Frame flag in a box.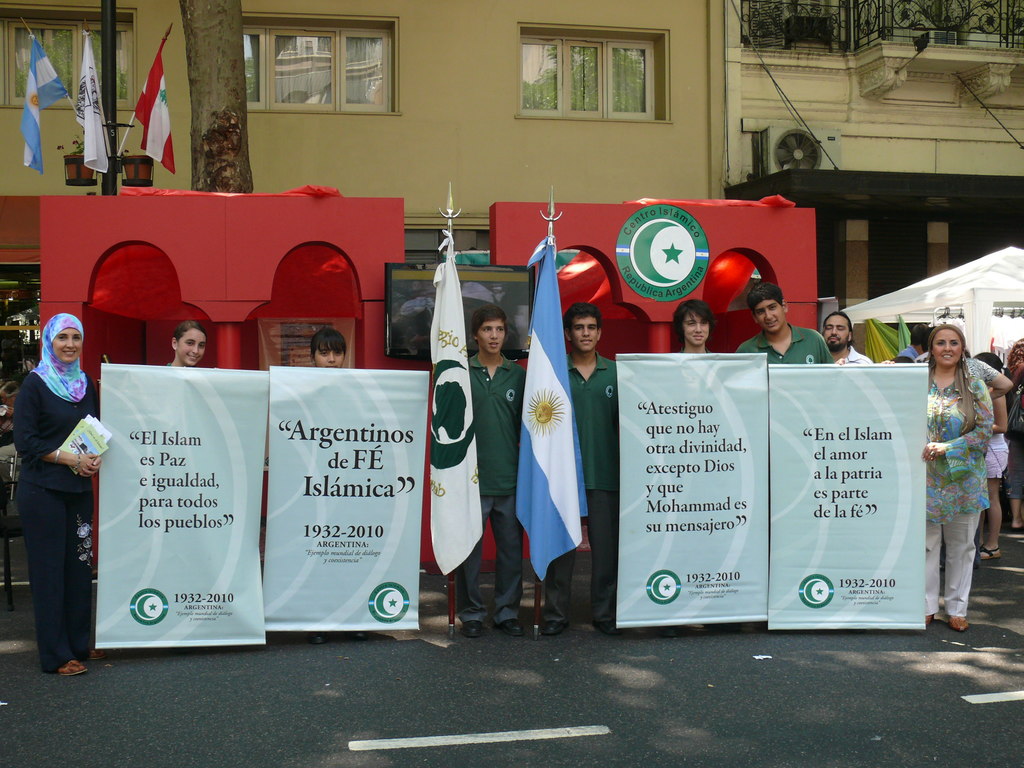
box=[509, 237, 595, 593].
